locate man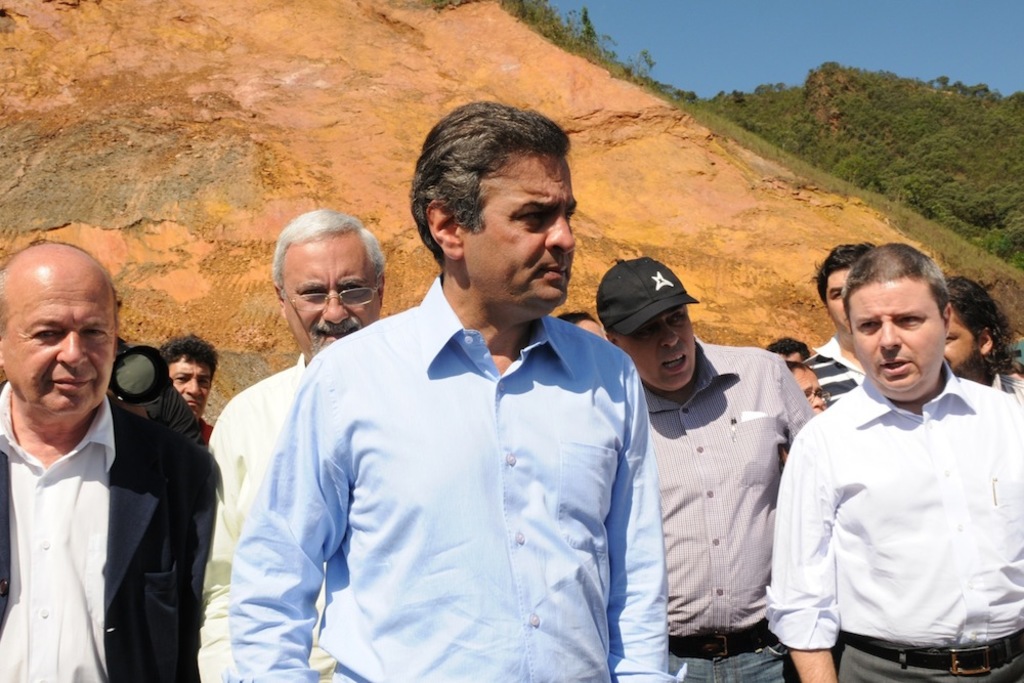
l=0, t=243, r=207, b=682
